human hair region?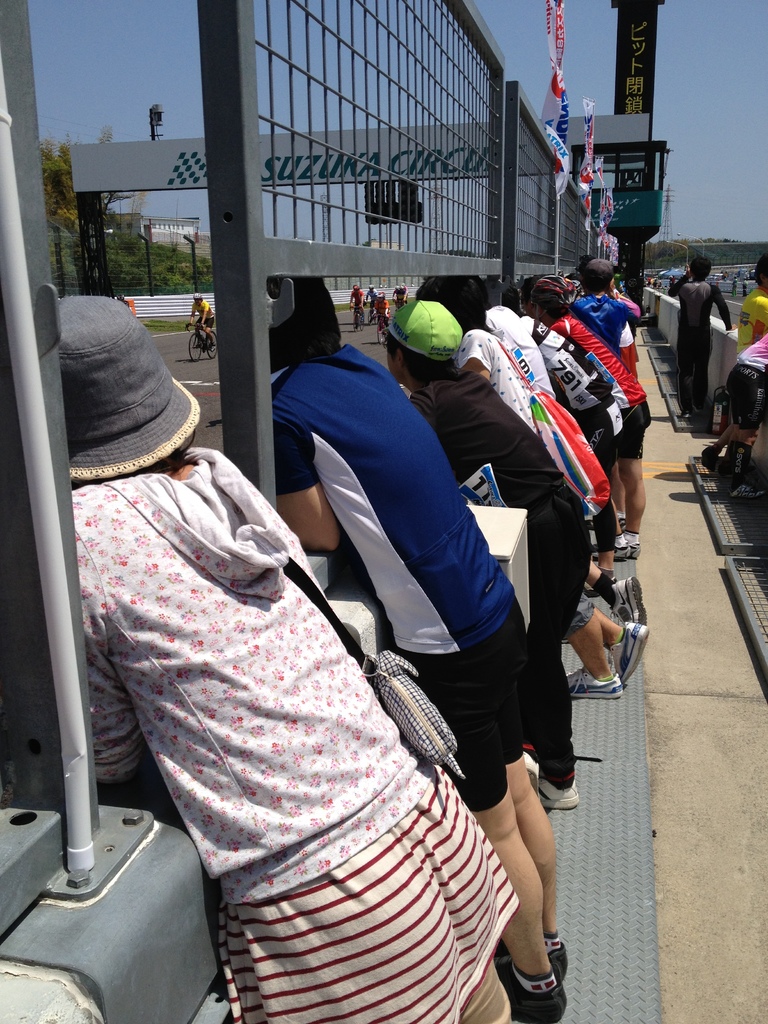
pyautogui.locateOnScreen(502, 282, 529, 317)
